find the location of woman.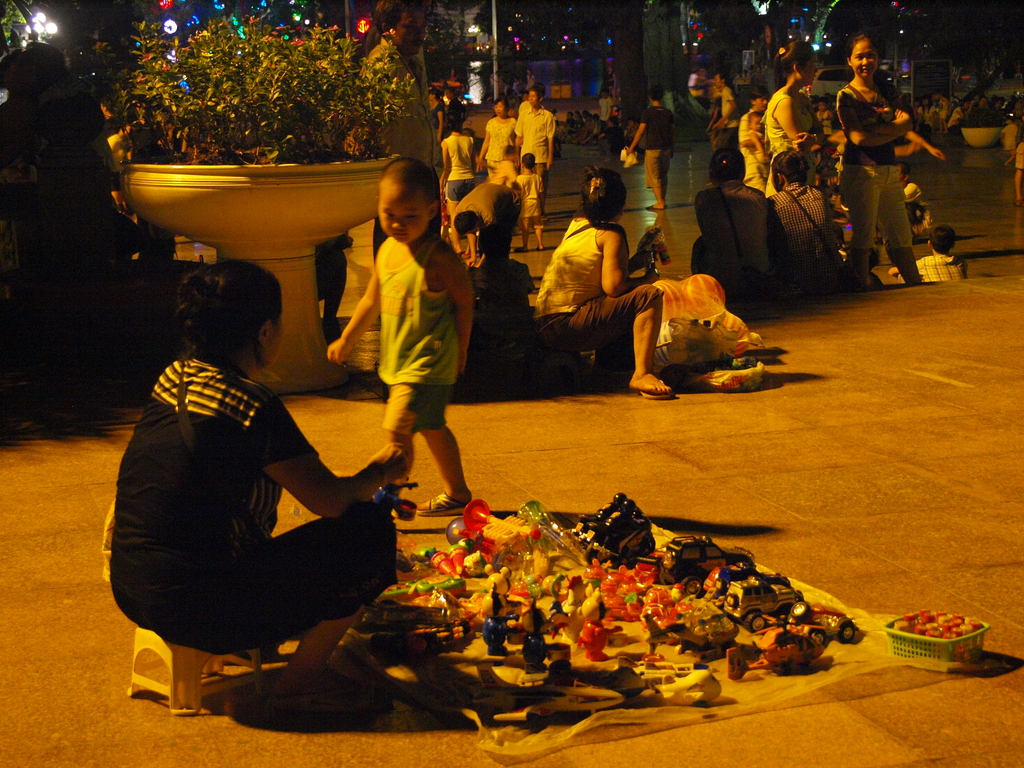
Location: bbox=(918, 93, 941, 131).
